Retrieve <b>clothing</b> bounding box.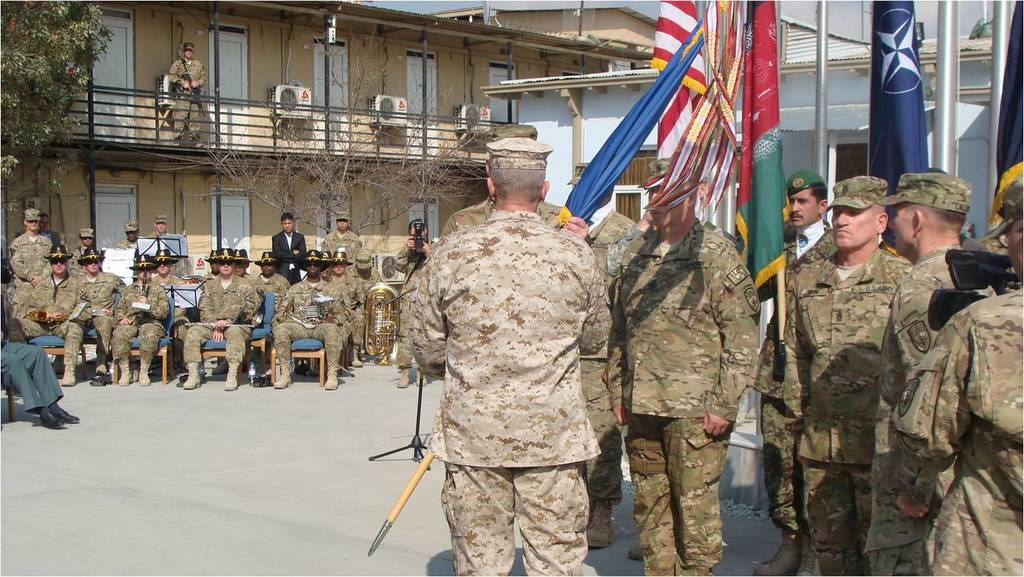
Bounding box: box=[402, 207, 611, 576].
